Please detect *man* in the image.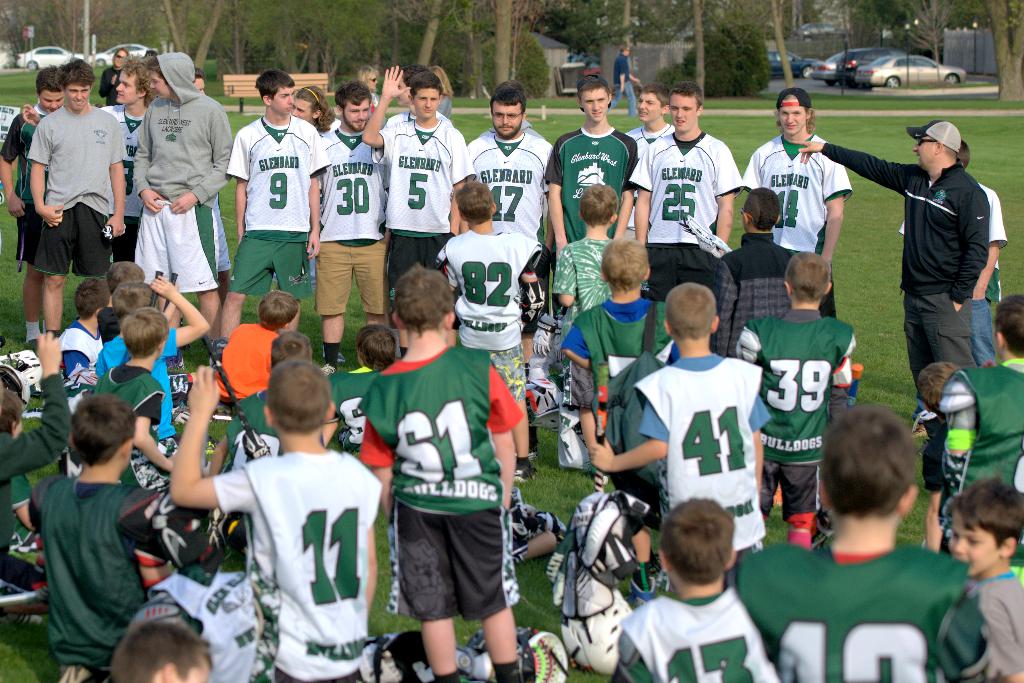
bbox=[544, 74, 640, 255].
